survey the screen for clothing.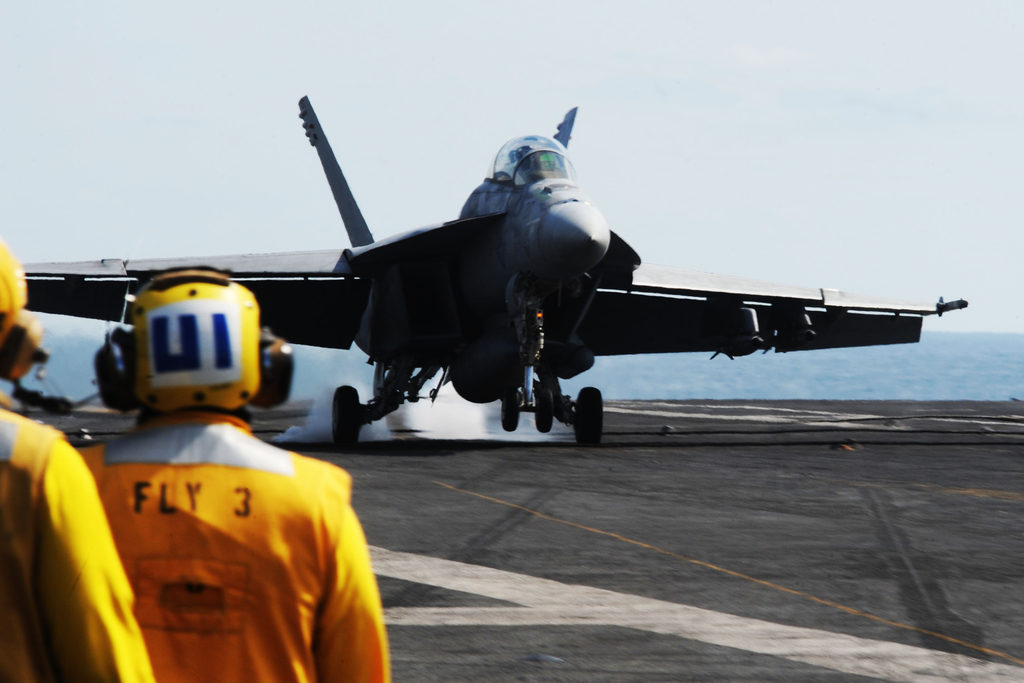
Survey found: detection(5, 376, 134, 680).
